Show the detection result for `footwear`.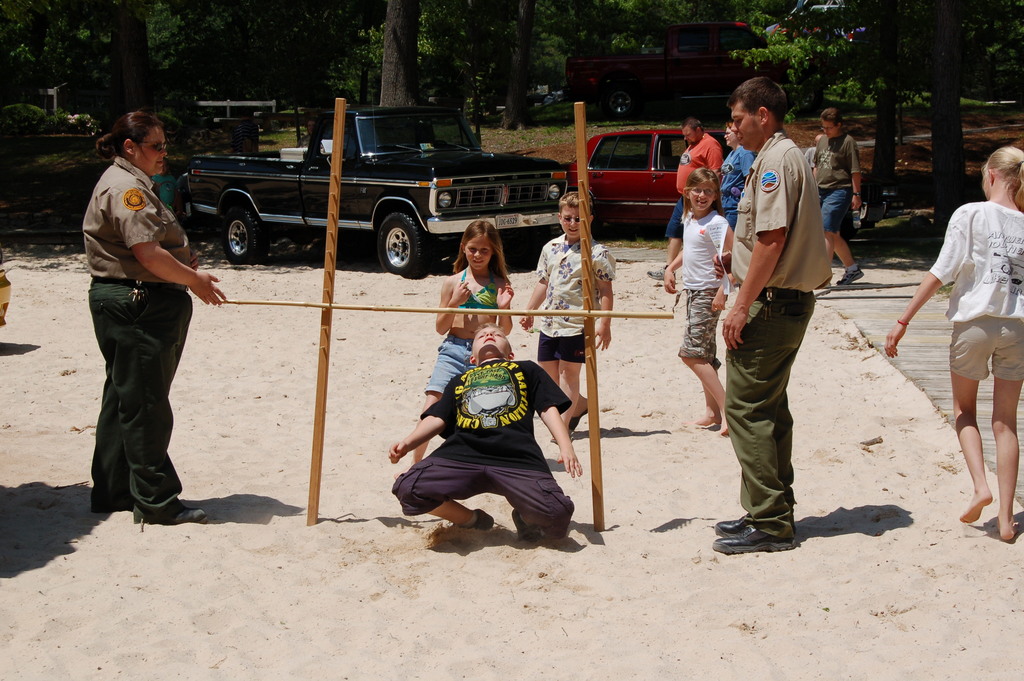
134 506 209 526.
